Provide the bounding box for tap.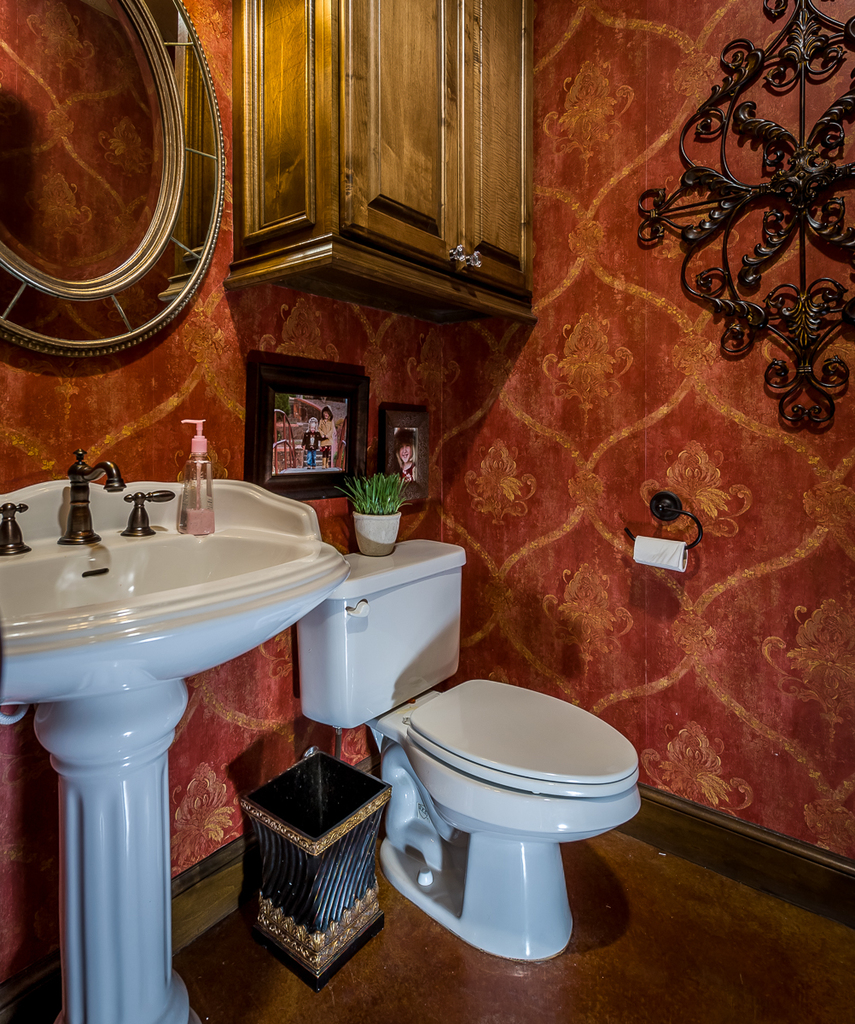
detection(58, 447, 125, 544).
